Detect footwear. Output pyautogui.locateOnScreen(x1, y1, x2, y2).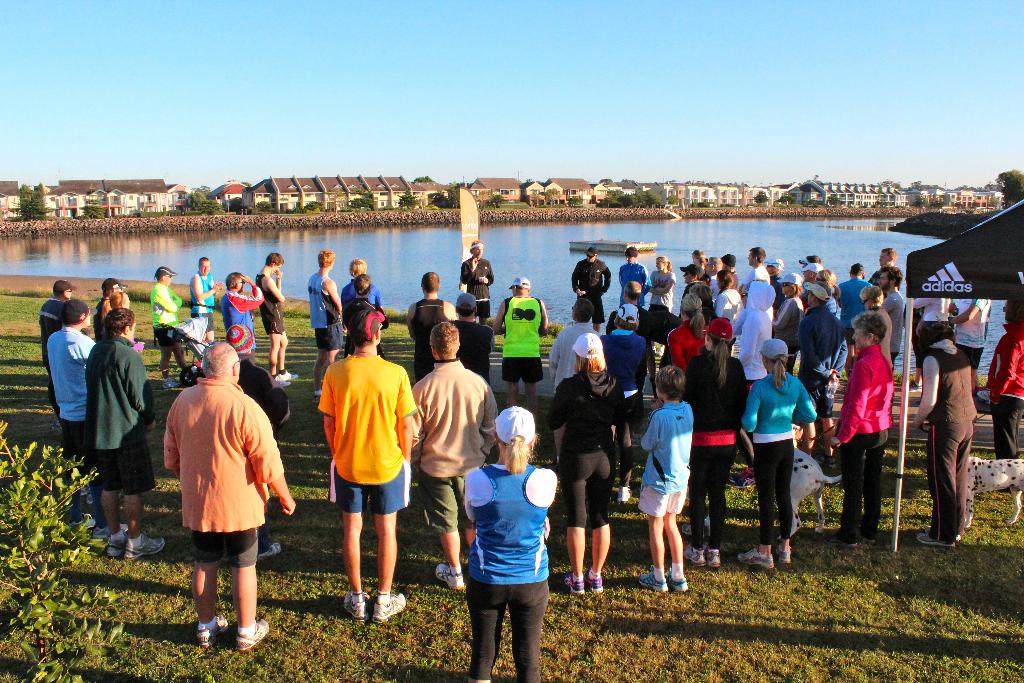
pyautogui.locateOnScreen(260, 541, 280, 563).
